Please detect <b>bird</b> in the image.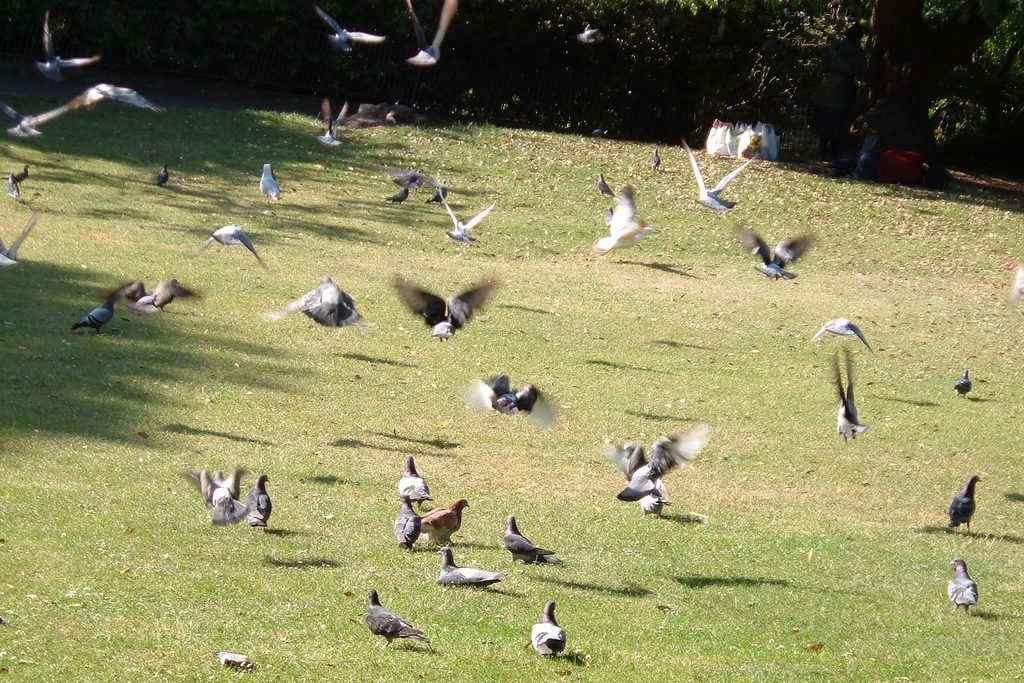
141 158 178 193.
